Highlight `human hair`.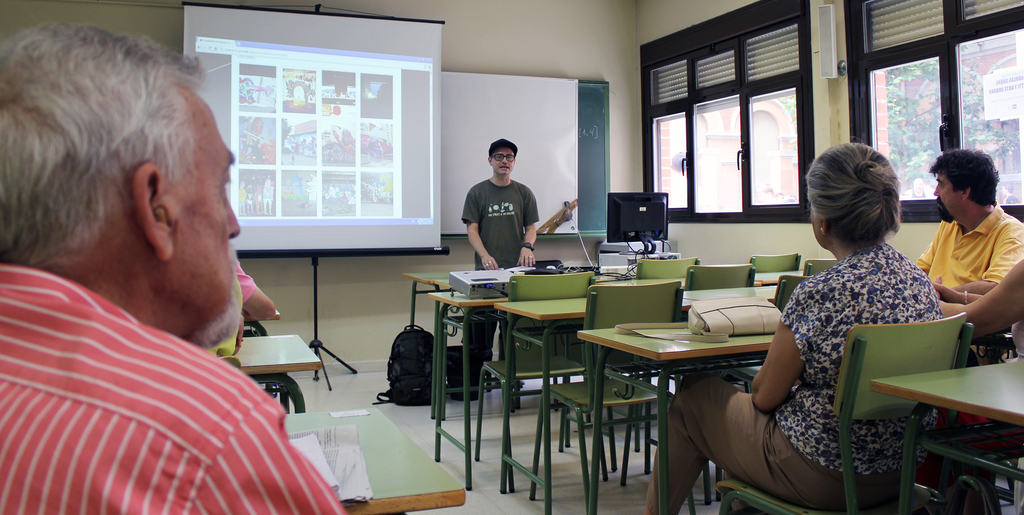
Highlighted region: detection(927, 148, 1000, 204).
